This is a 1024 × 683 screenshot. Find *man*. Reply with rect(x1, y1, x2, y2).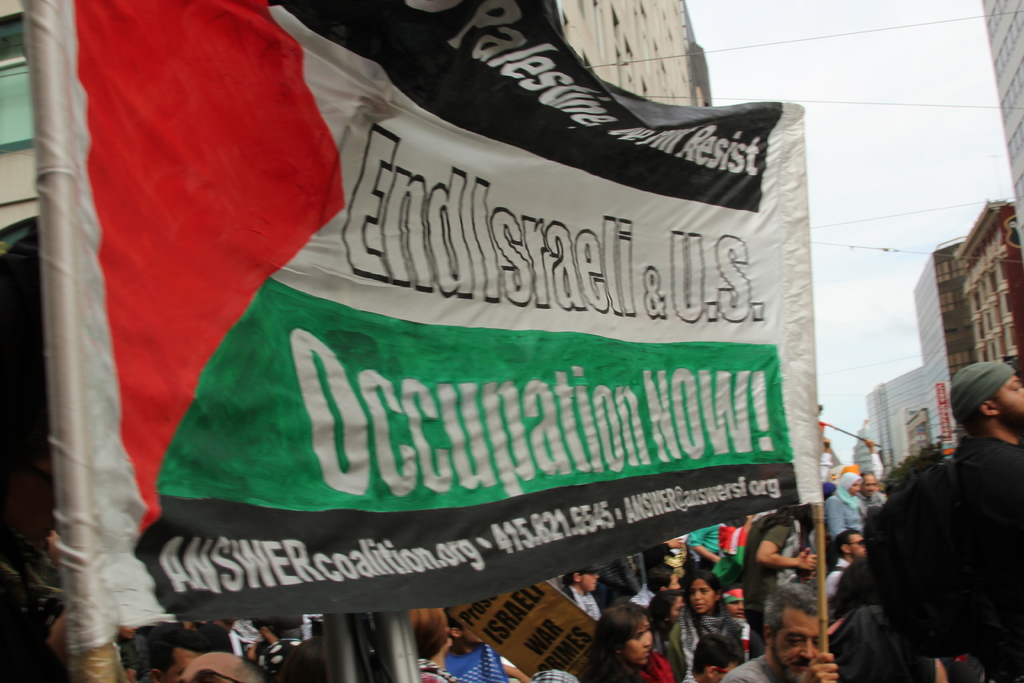
rect(827, 523, 871, 599).
